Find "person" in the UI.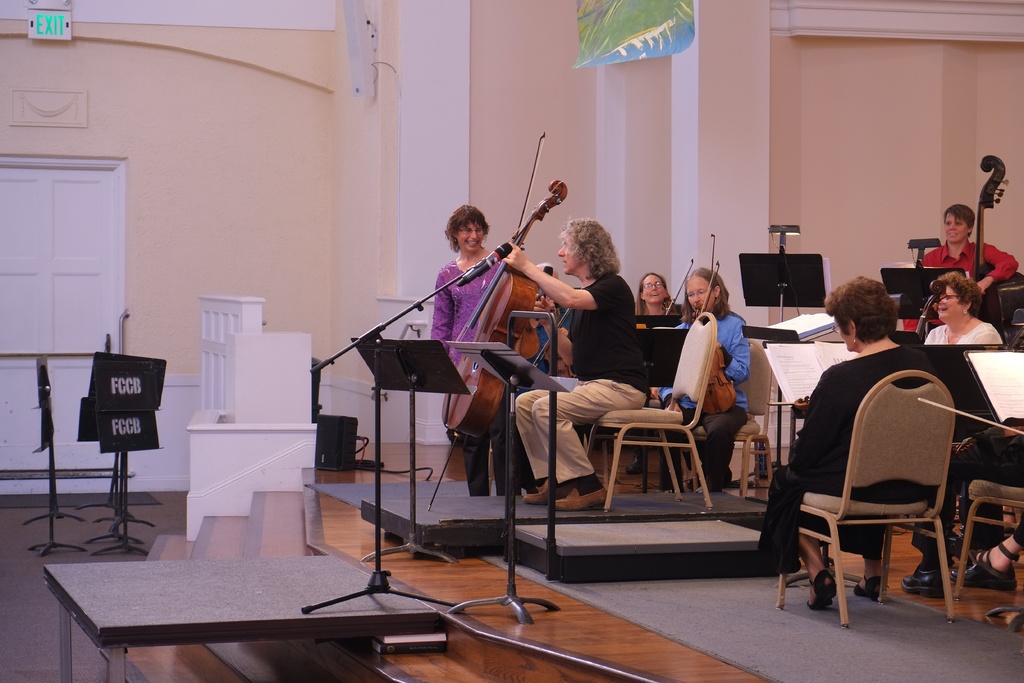
UI element at [633,263,678,321].
